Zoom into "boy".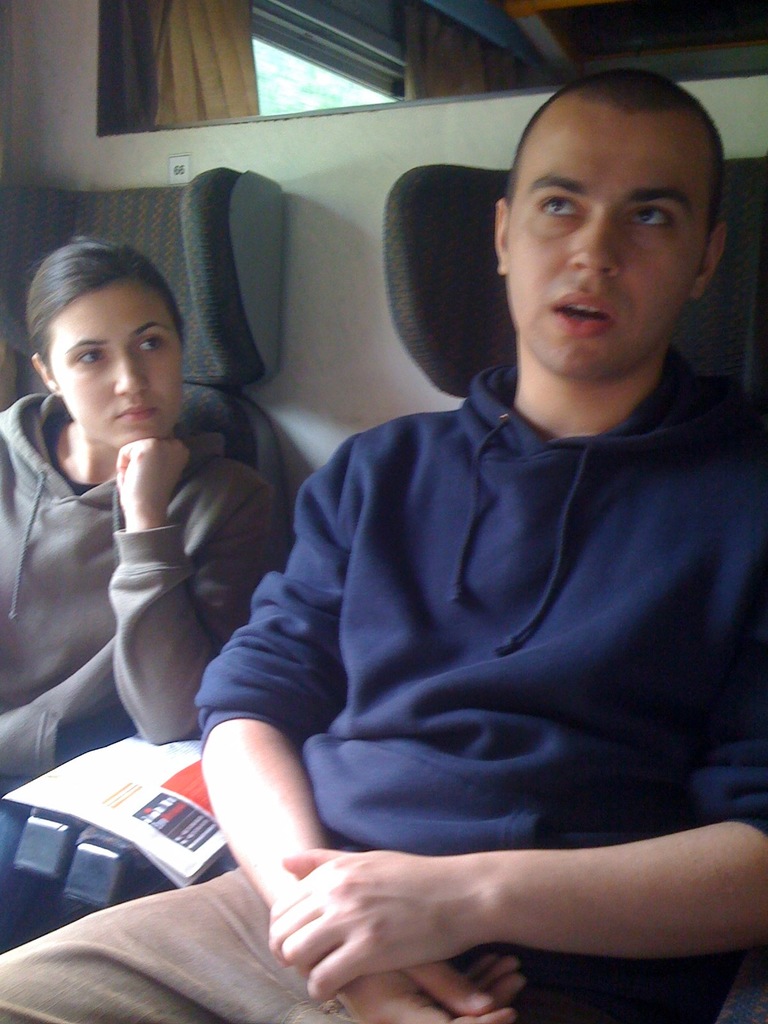
Zoom target: left=0, top=68, right=767, bottom=1023.
